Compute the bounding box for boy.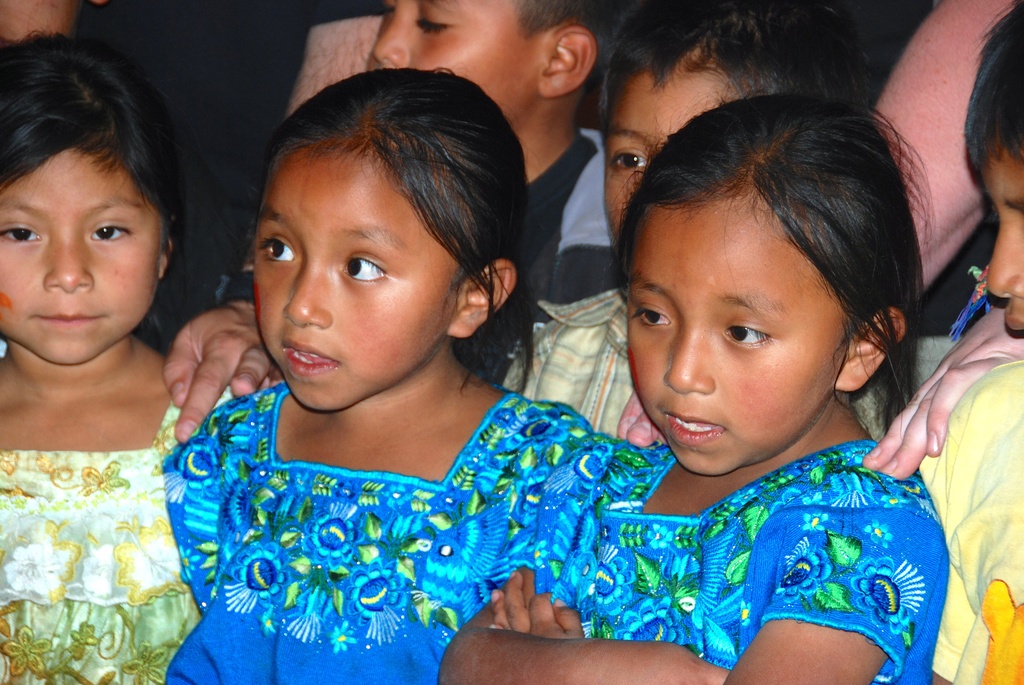
Rect(366, 0, 630, 388).
